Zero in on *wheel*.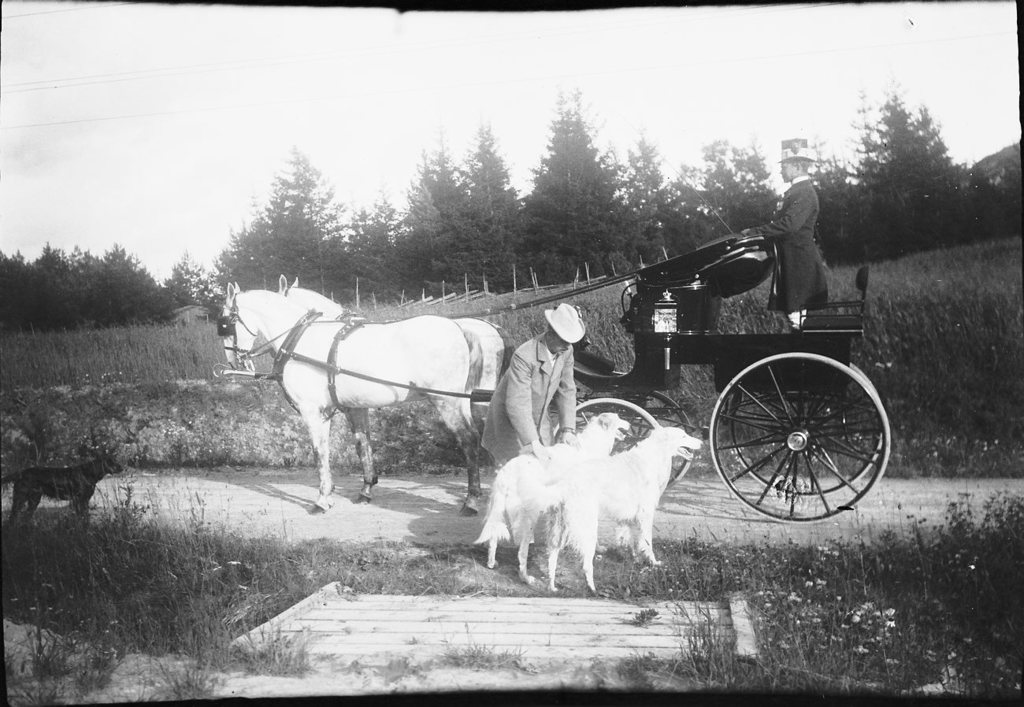
Zeroed in: 639,388,692,496.
